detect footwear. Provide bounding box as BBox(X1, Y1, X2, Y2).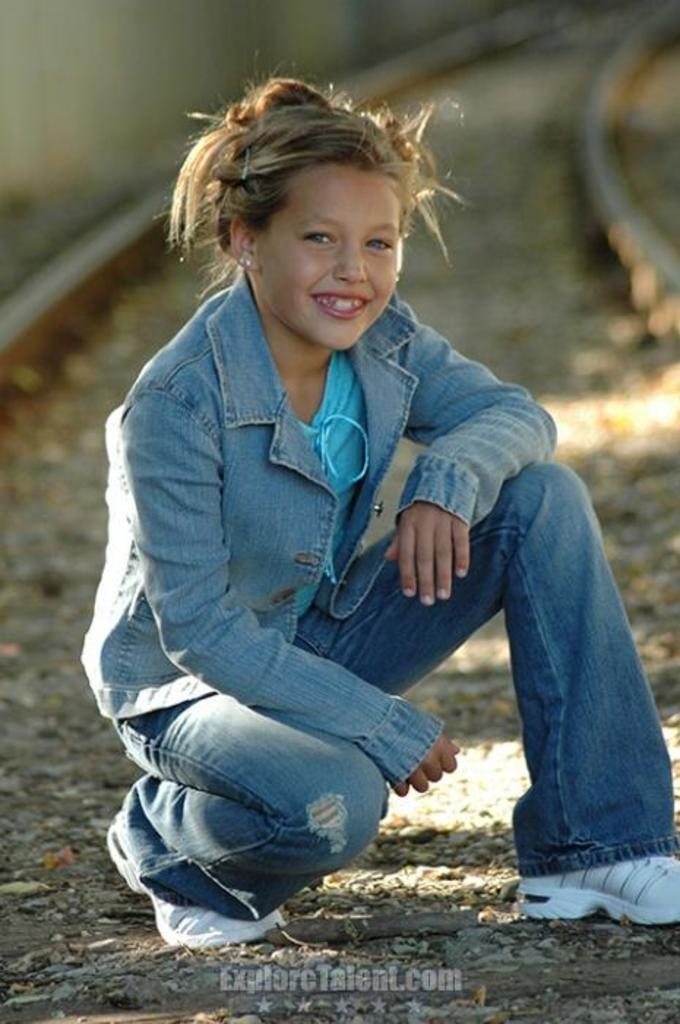
BBox(516, 835, 674, 927).
